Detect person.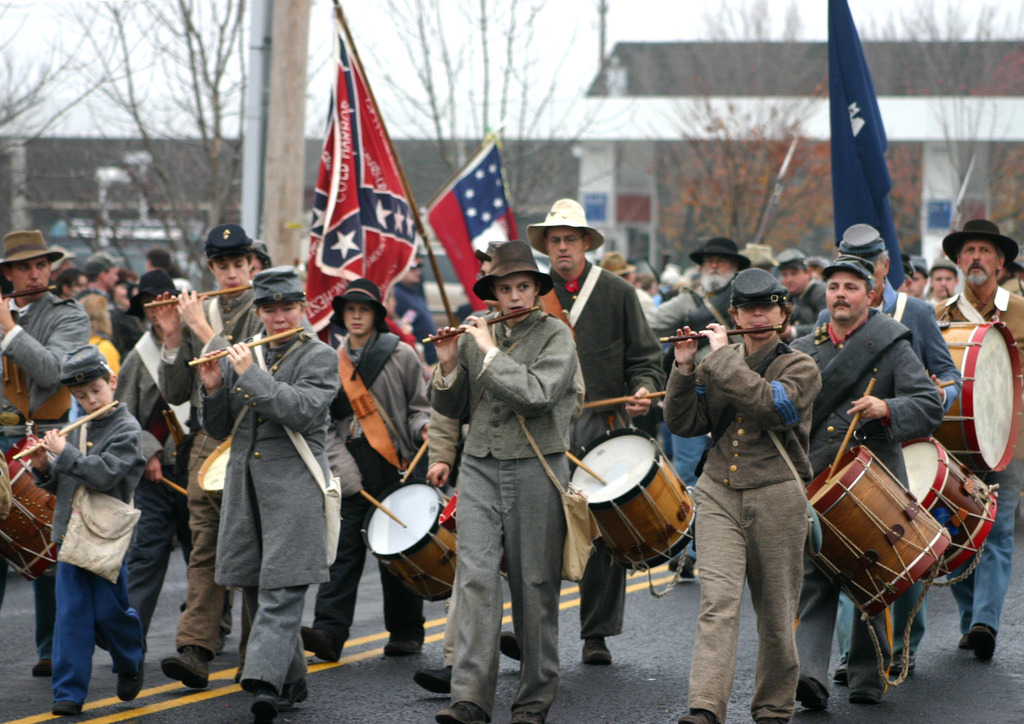
Detected at BBox(931, 218, 1023, 658).
